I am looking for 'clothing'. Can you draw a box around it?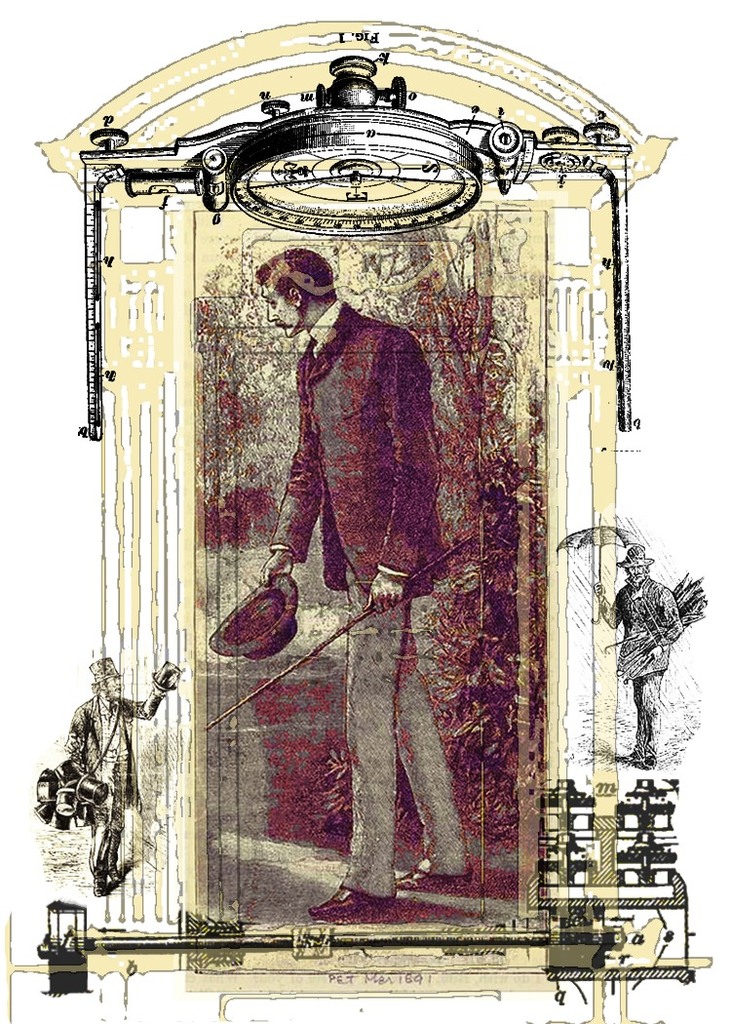
Sure, the bounding box is [x1=270, y1=303, x2=496, y2=900].
